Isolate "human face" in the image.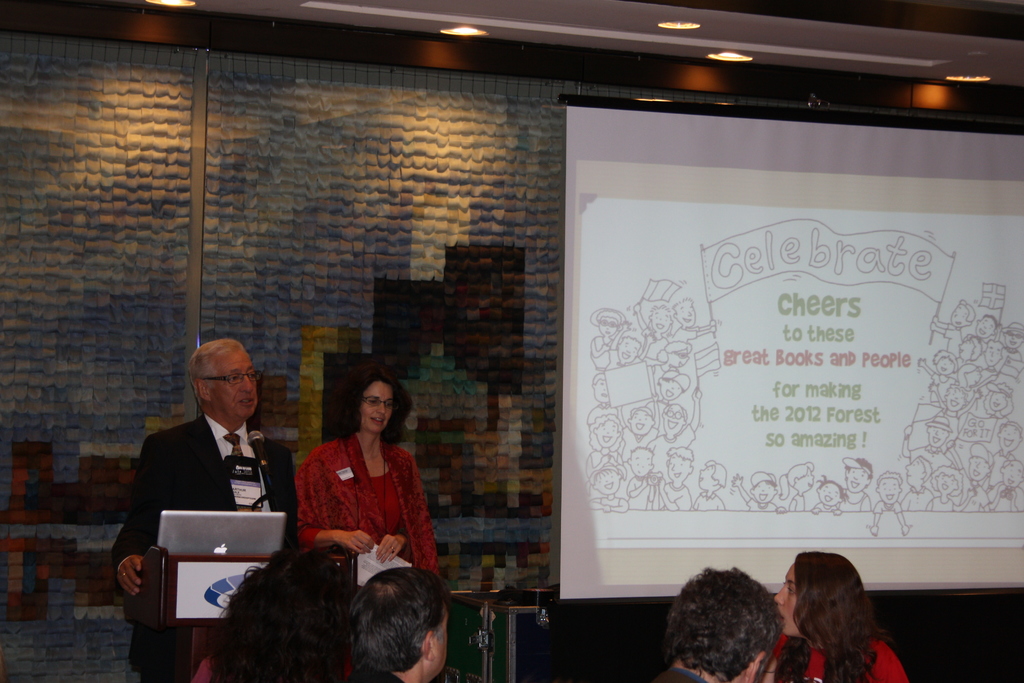
Isolated region: rect(669, 347, 687, 365).
